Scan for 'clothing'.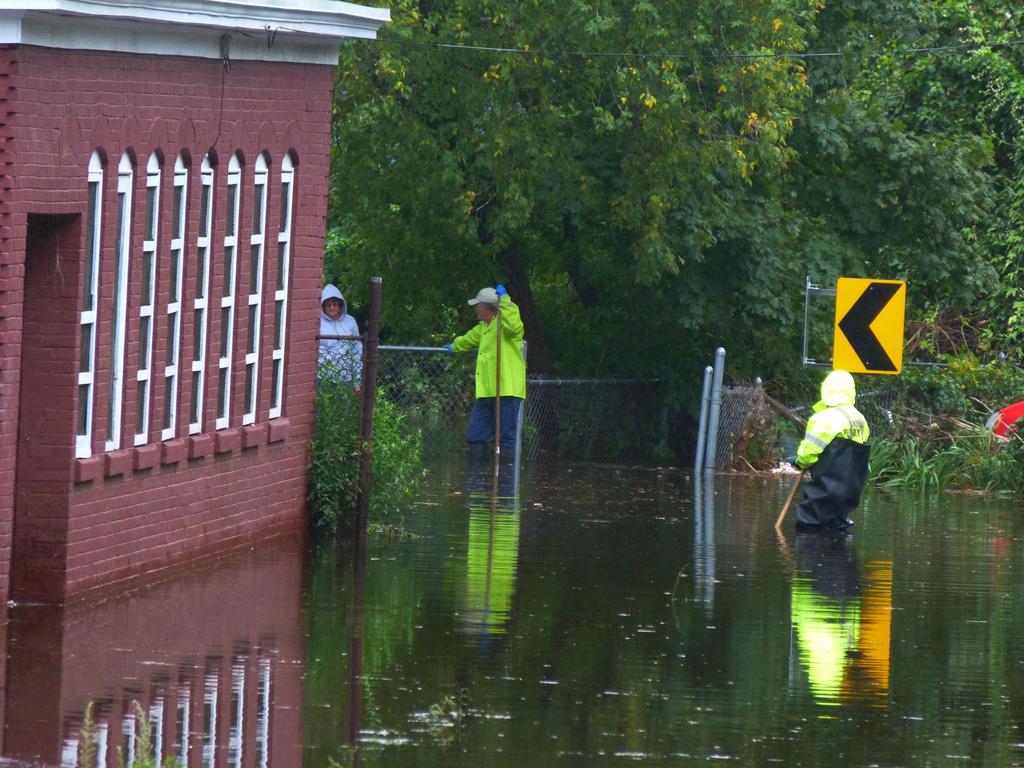
Scan result: <region>316, 282, 360, 387</region>.
